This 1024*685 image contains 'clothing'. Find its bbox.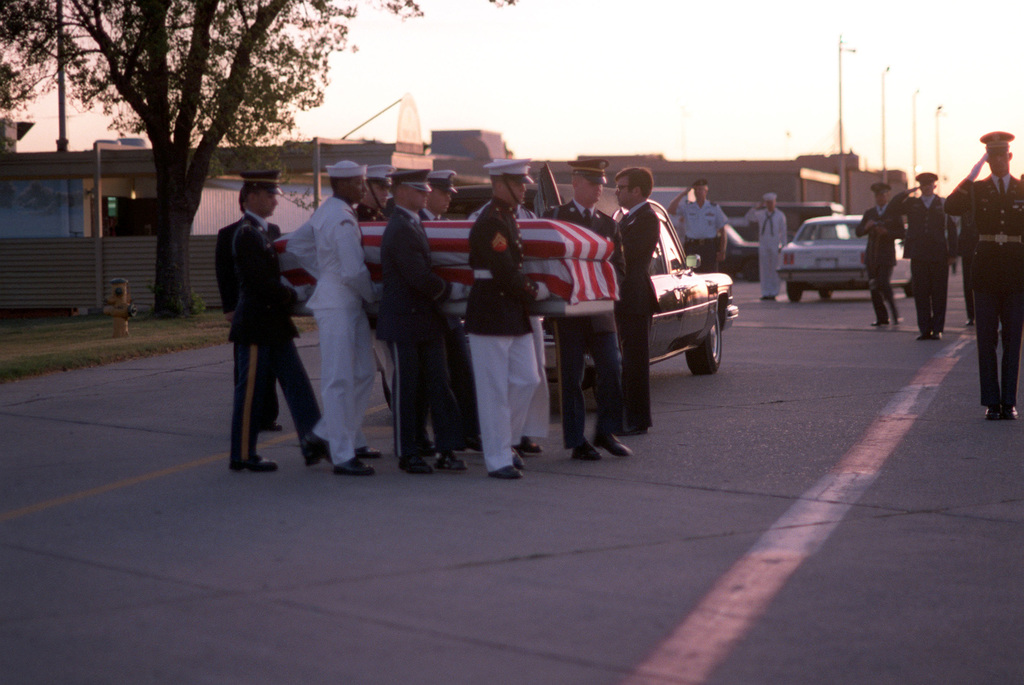
bbox(205, 162, 307, 456).
